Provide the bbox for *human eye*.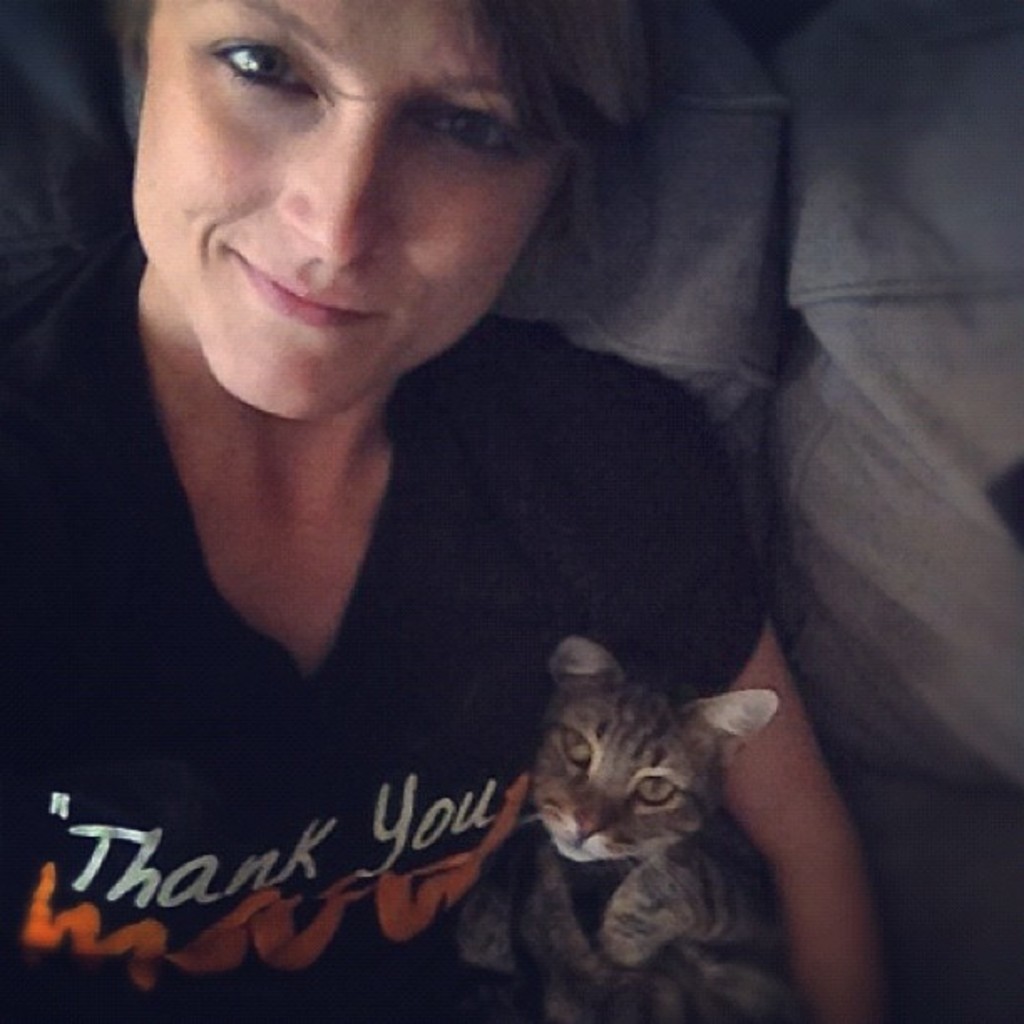
crop(433, 102, 529, 171).
